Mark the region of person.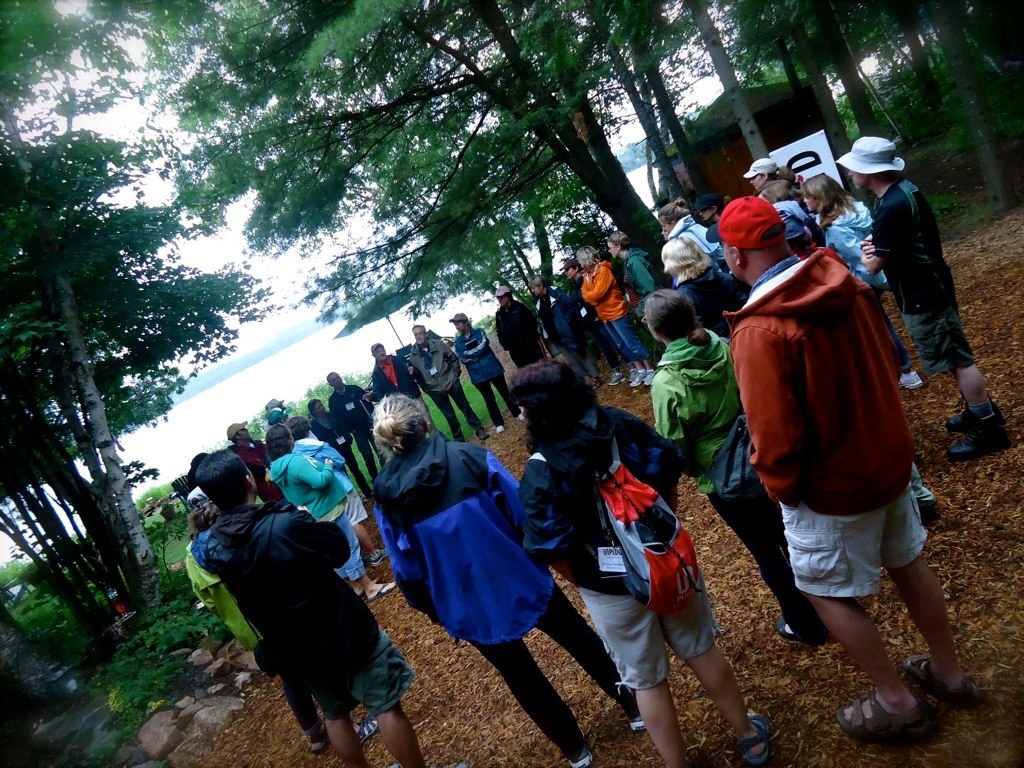
Region: 570:250:670:395.
